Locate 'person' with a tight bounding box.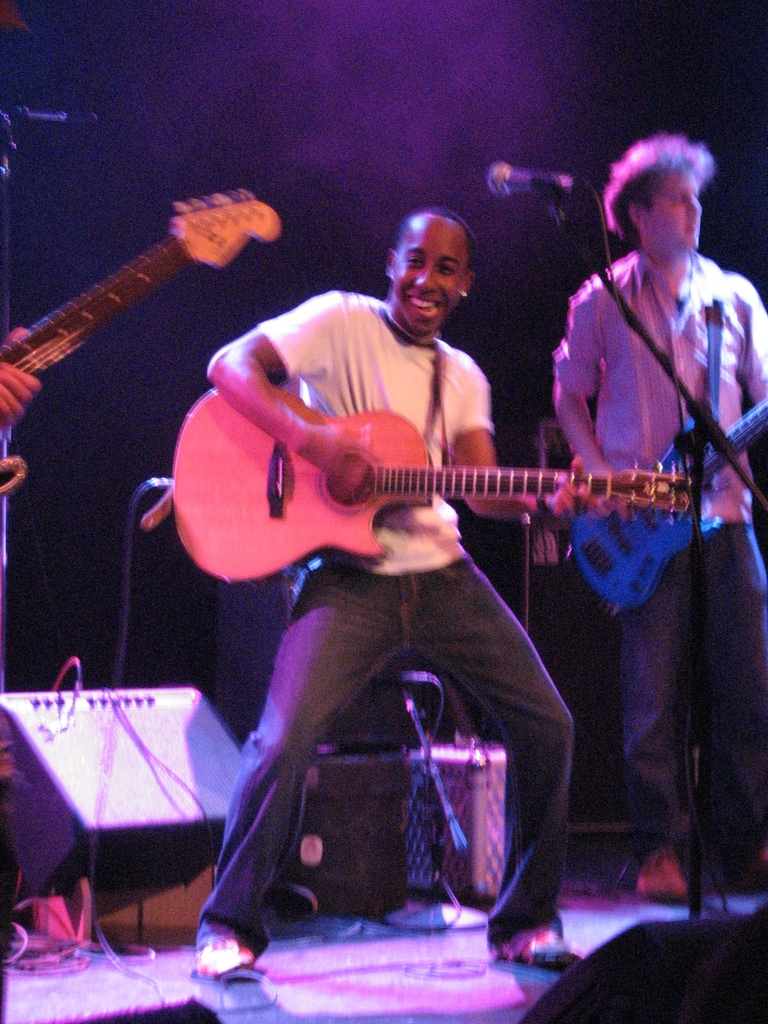
<region>561, 140, 767, 881</region>.
